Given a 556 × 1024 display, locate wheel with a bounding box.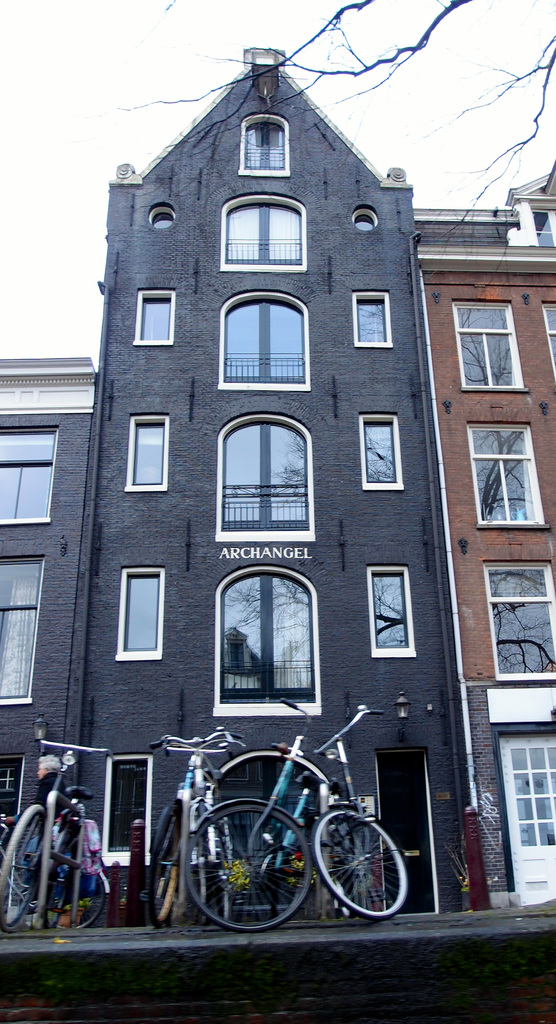
Located: 44, 870, 115, 926.
